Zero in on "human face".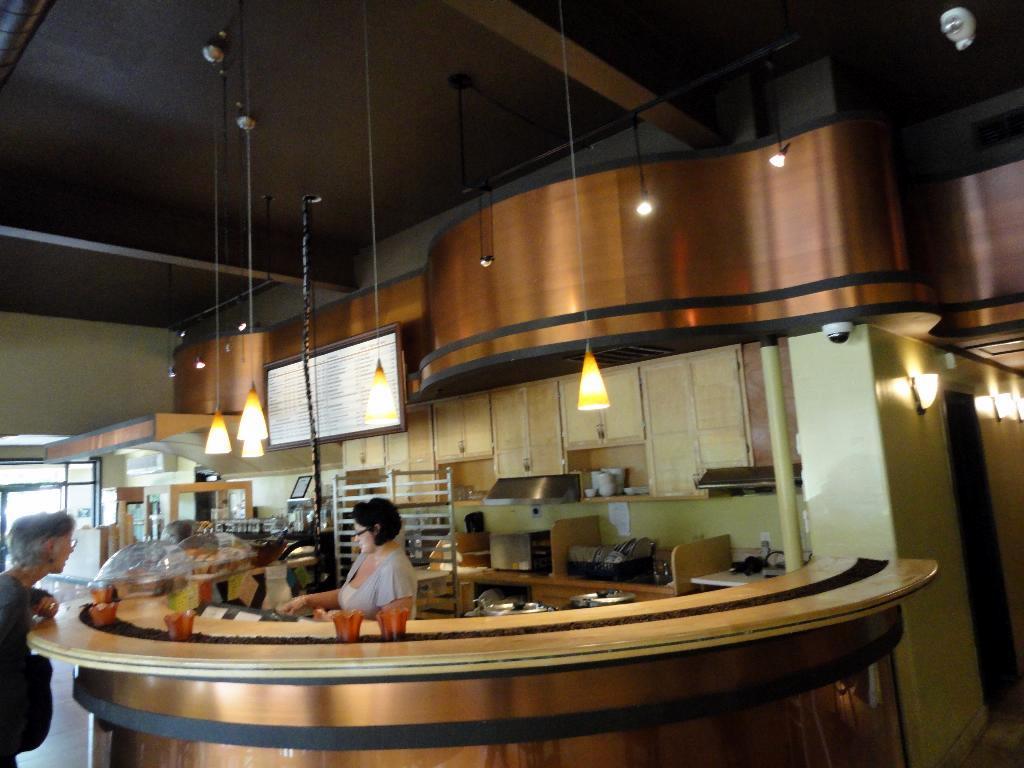
Zeroed in: select_region(354, 521, 373, 554).
